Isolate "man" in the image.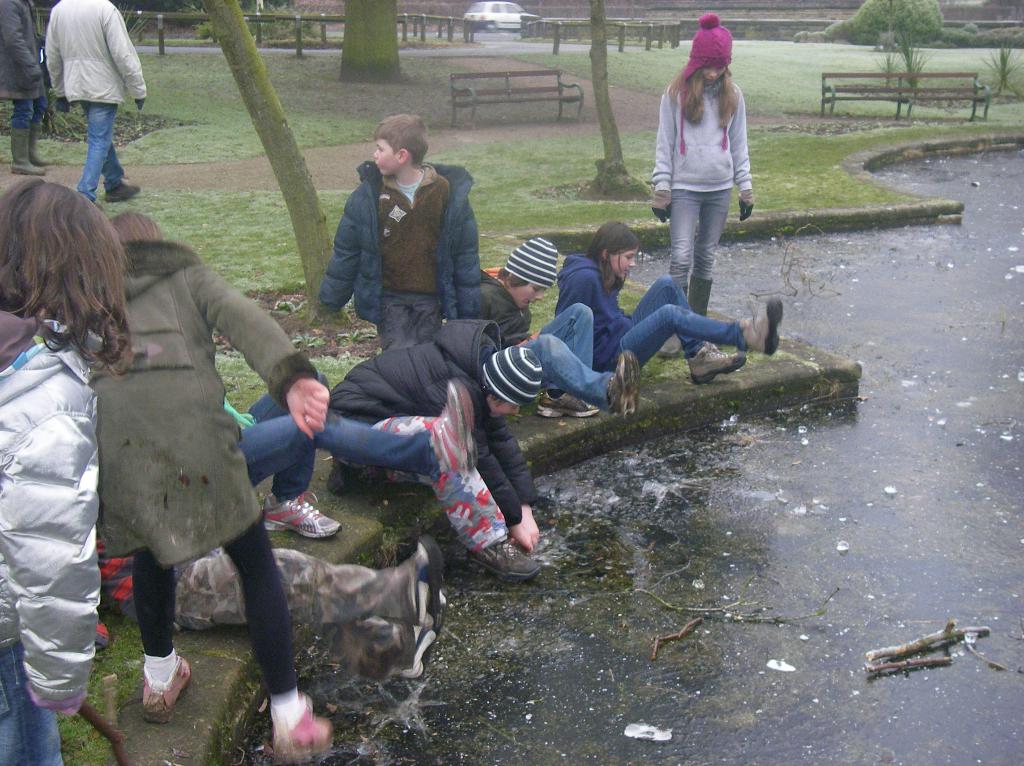
Isolated region: 44,0,145,209.
